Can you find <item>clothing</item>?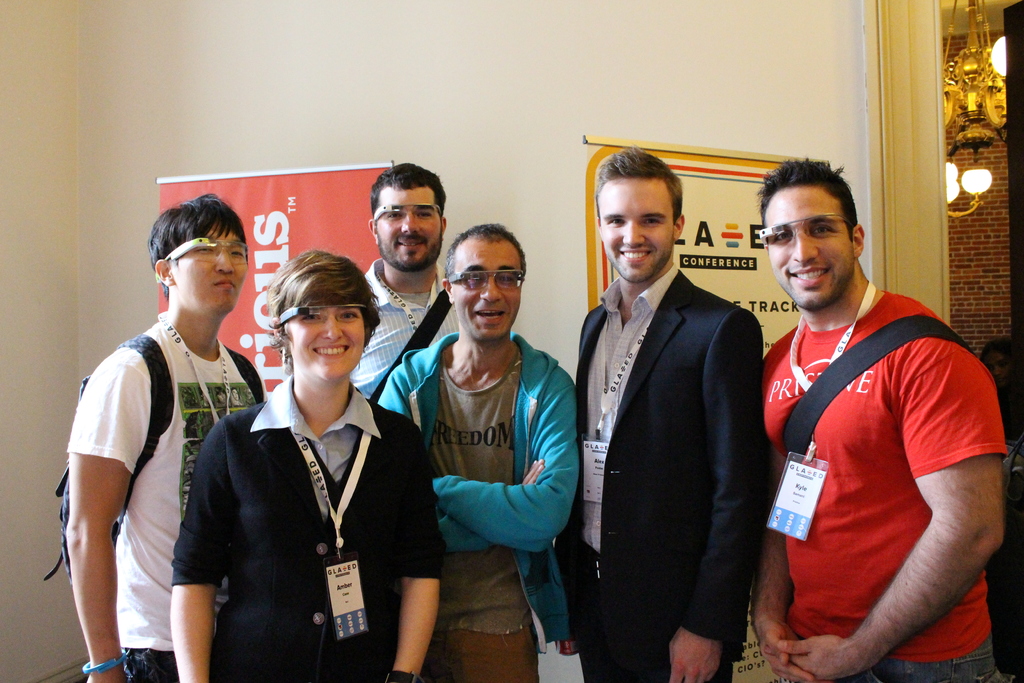
Yes, bounding box: pyautogui.locateOnScreen(762, 279, 1016, 682).
